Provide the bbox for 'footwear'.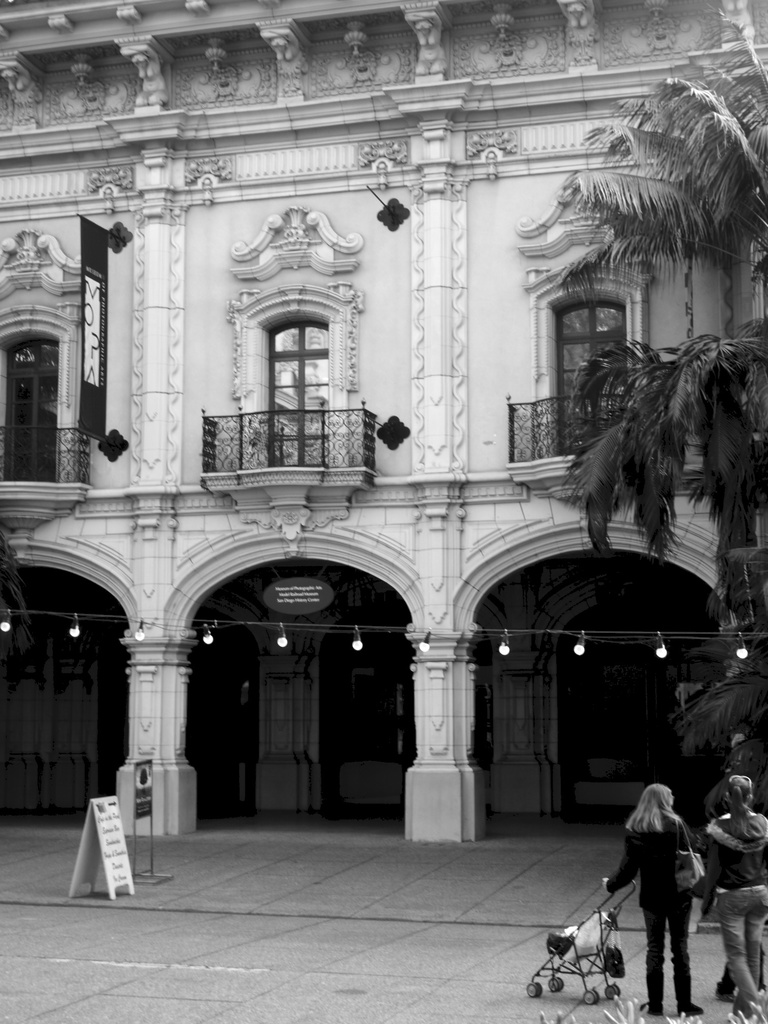
(left=679, top=1000, right=705, bottom=1012).
